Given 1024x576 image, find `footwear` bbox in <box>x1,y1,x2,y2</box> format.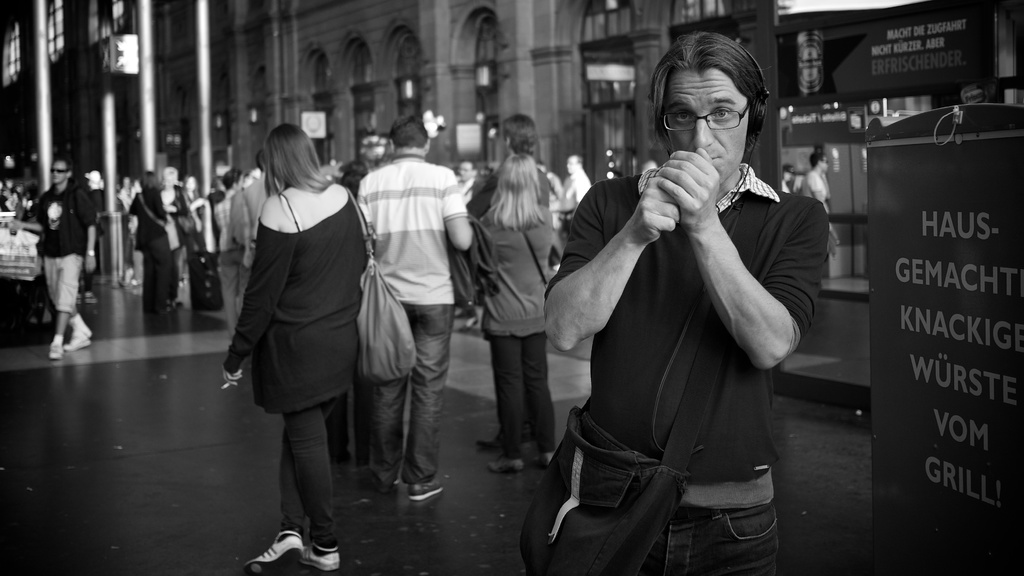
<box>455,308,467,319</box>.
